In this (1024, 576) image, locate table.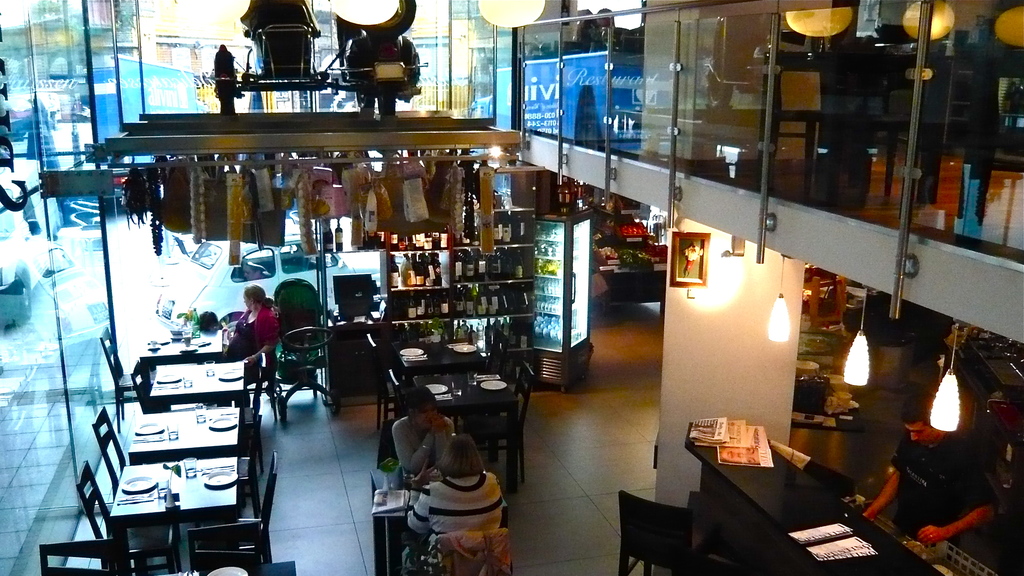
Bounding box: {"left": 141, "top": 329, "right": 221, "bottom": 356}.
